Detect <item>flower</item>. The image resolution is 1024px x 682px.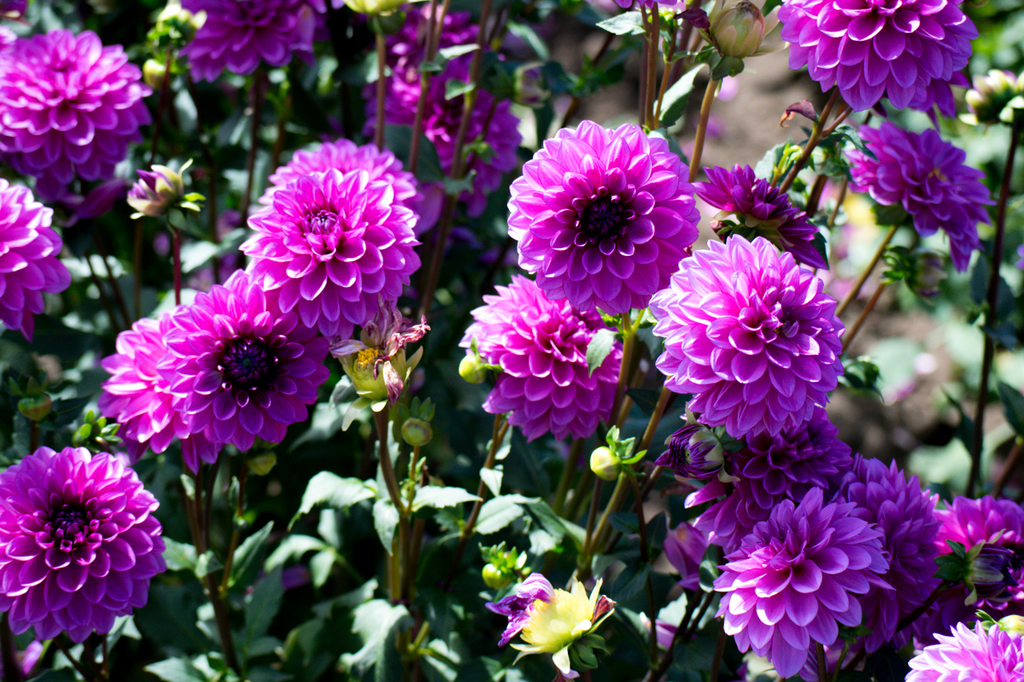
0 22 153 199.
